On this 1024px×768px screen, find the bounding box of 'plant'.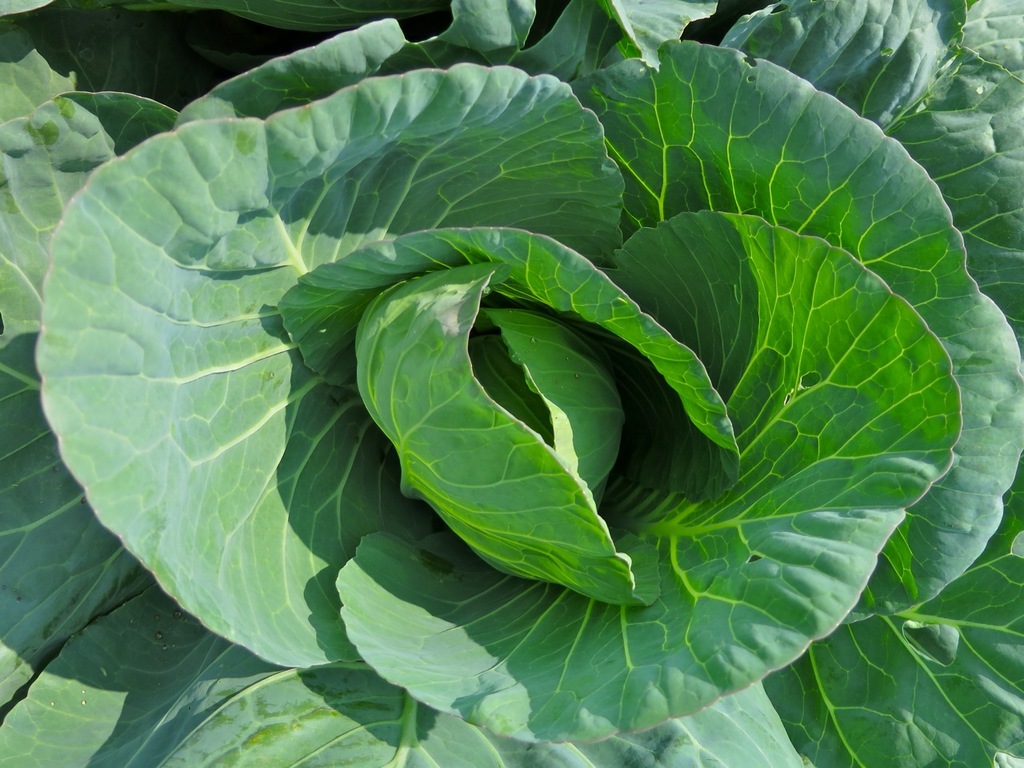
Bounding box: Rect(61, 9, 1008, 758).
